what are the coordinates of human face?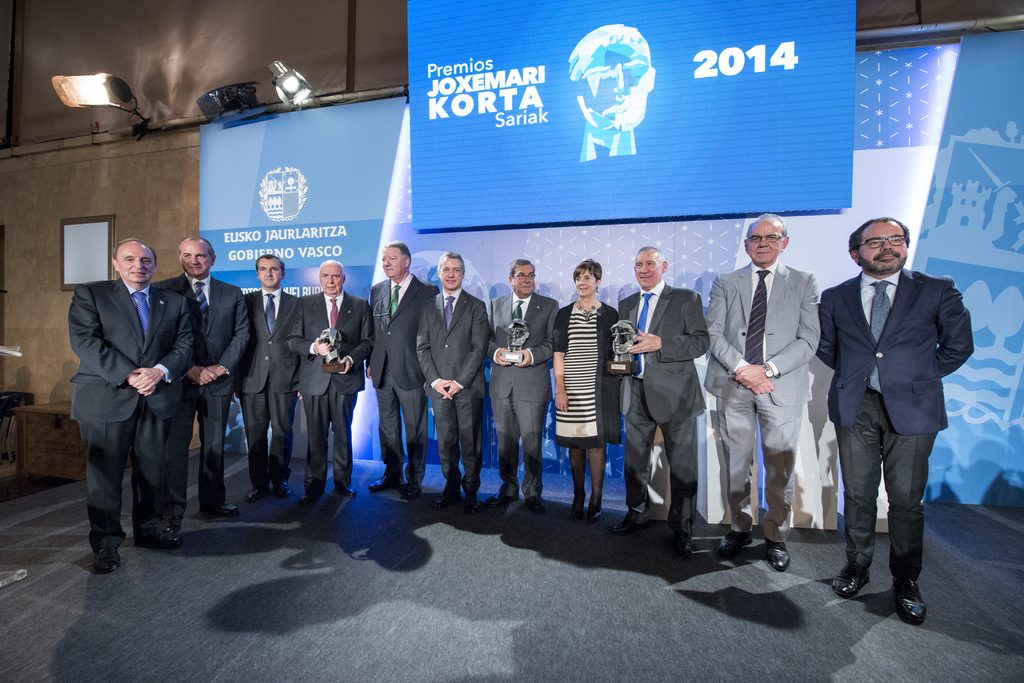
locate(257, 255, 280, 289).
